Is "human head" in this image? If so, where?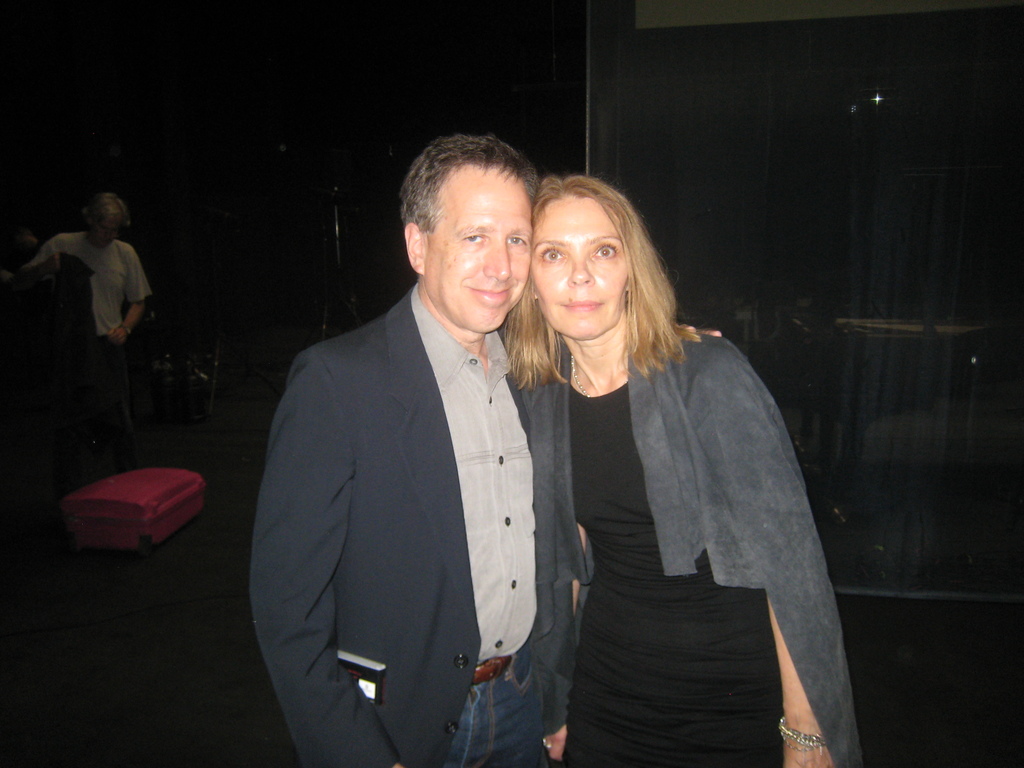
Yes, at (x1=77, y1=192, x2=132, y2=250).
